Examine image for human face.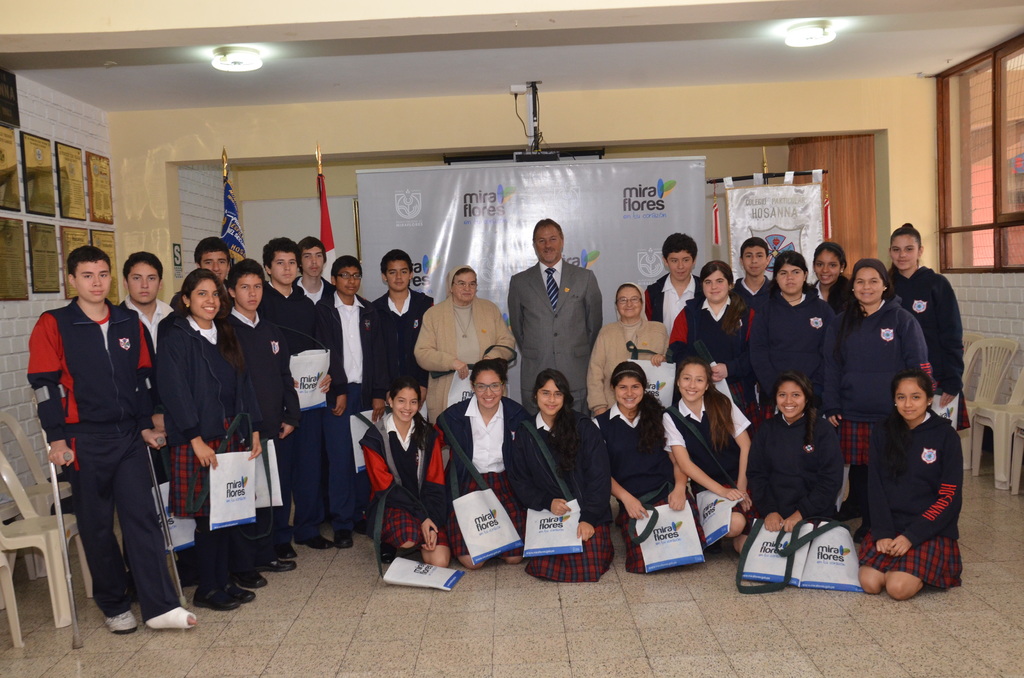
Examination result: 303/249/321/274.
